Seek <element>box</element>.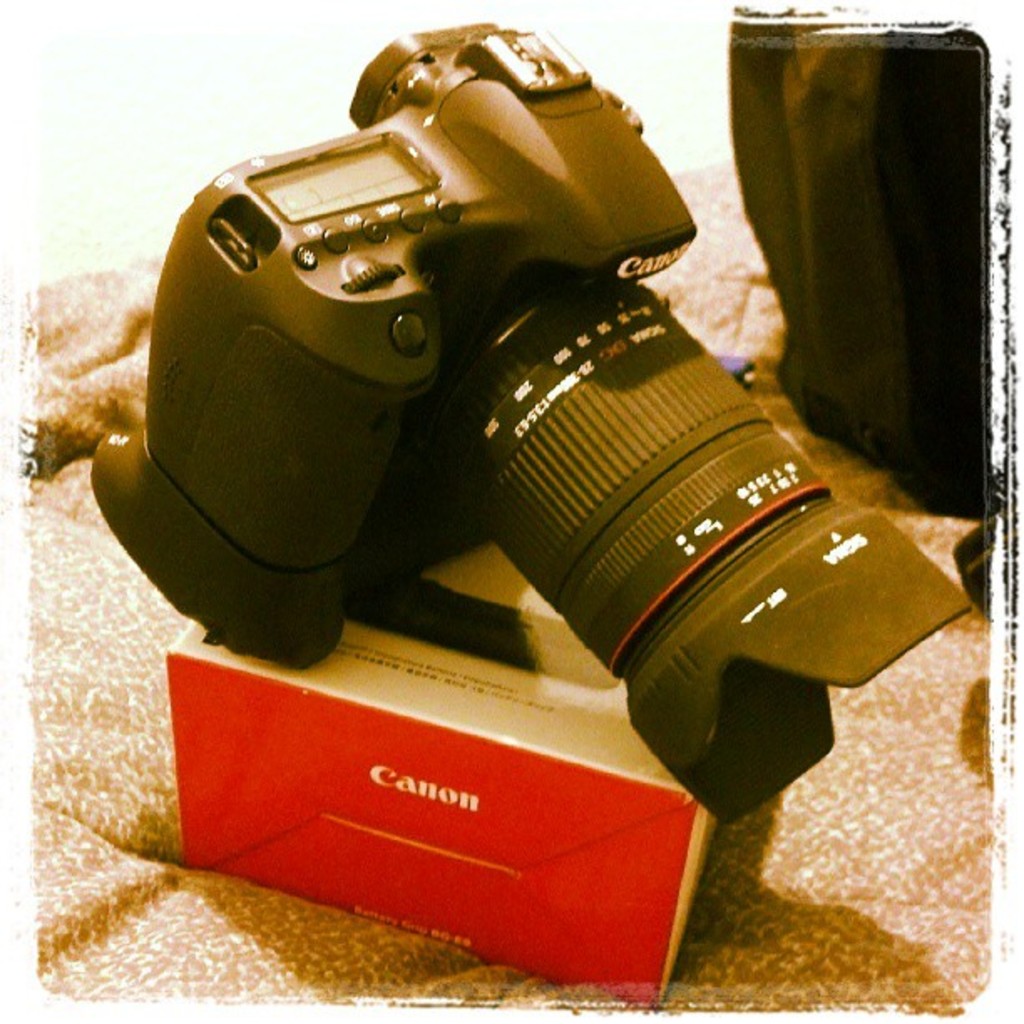
l=162, t=552, r=716, b=930.
